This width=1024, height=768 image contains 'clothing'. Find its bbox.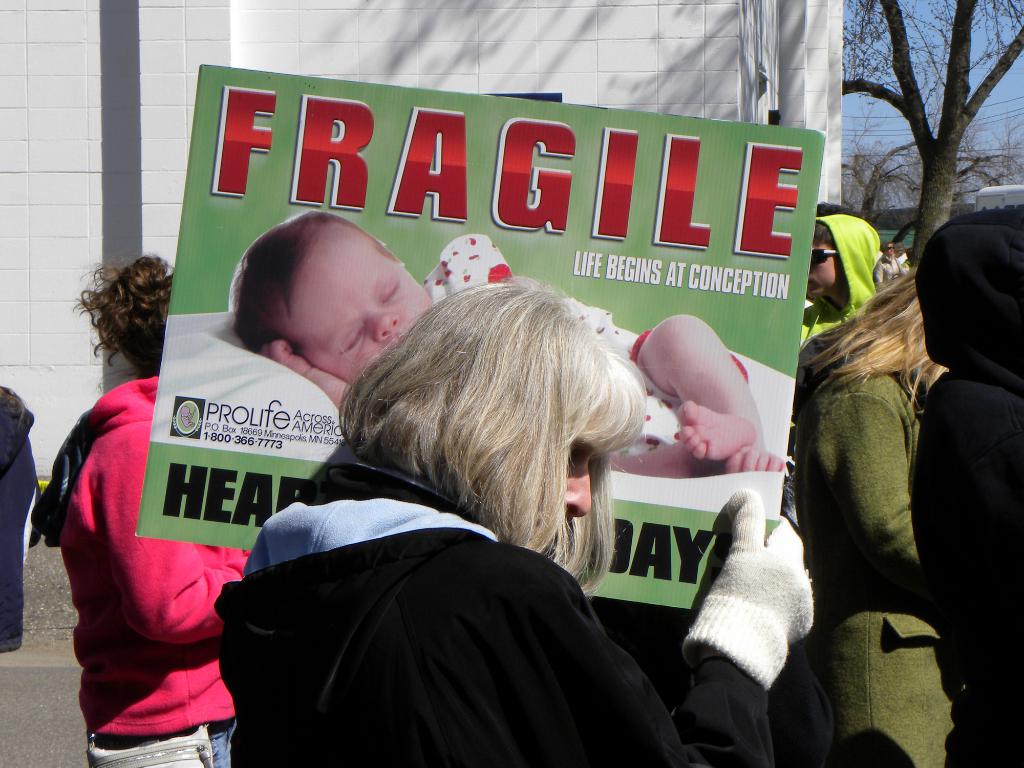
box=[799, 214, 878, 397].
